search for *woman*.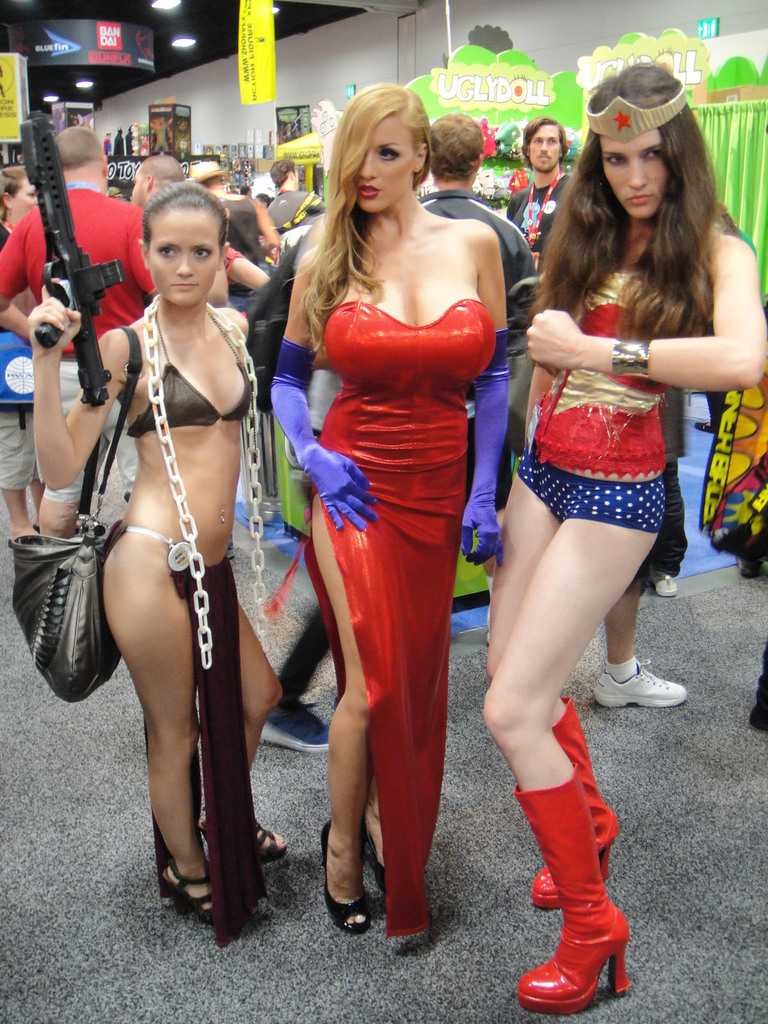
Found at Rect(476, 55, 767, 1016).
